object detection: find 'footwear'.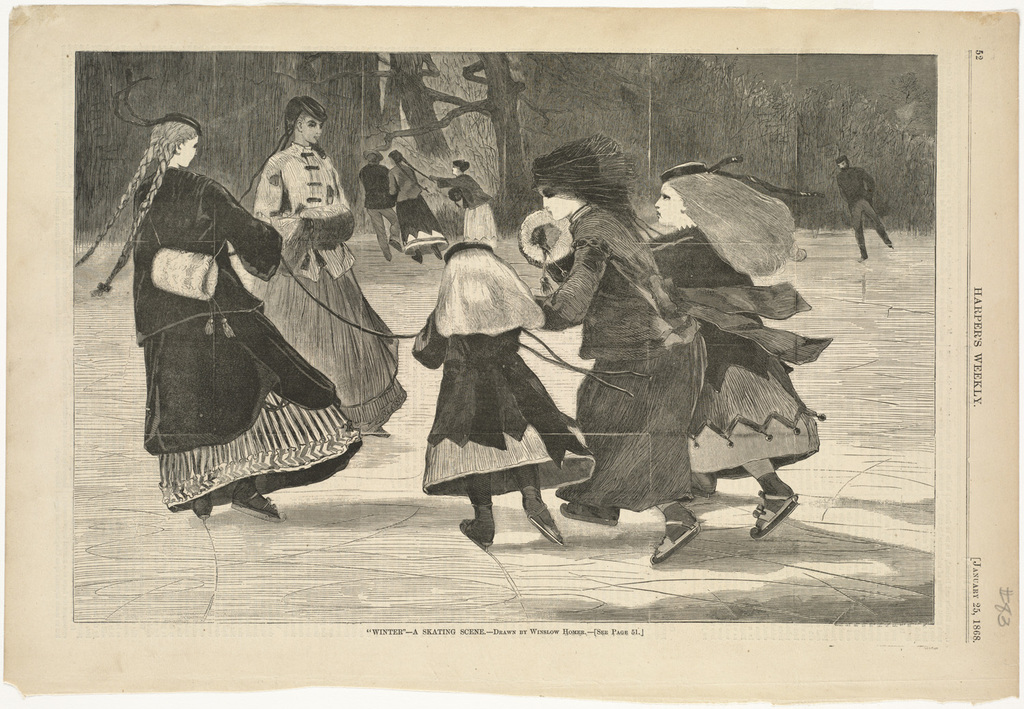
[left=649, top=507, right=730, bottom=568].
